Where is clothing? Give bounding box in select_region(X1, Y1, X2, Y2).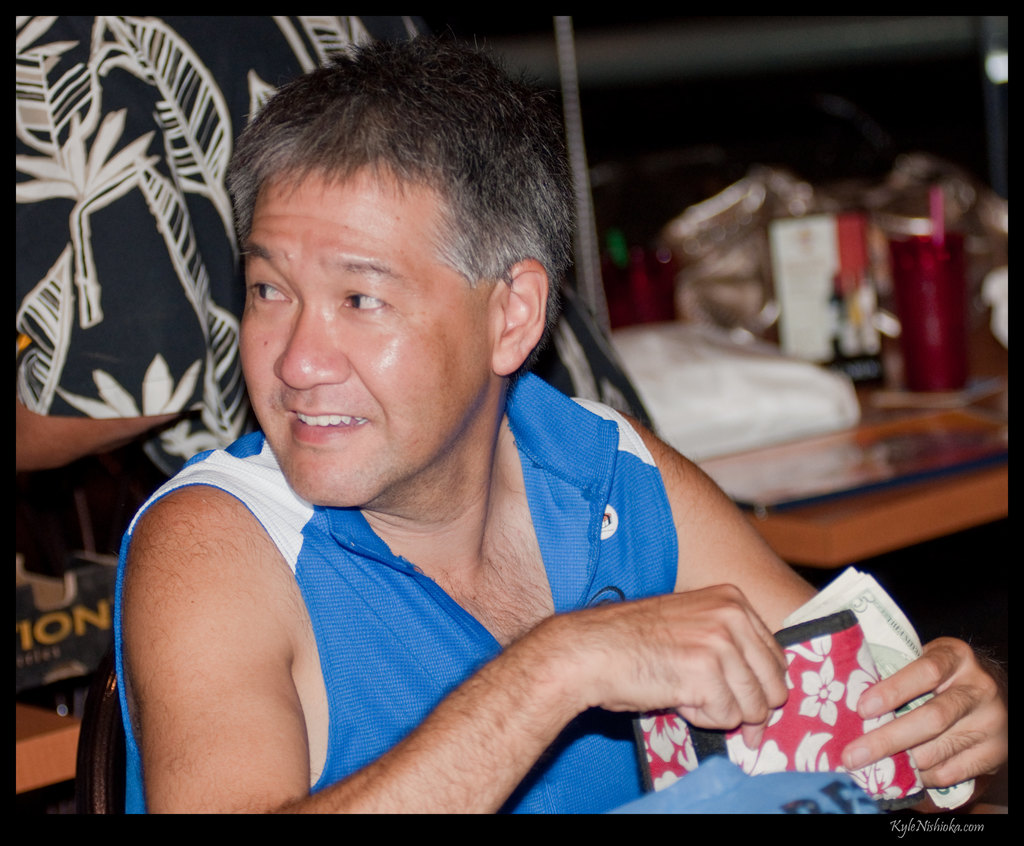
select_region(112, 365, 791, 808).
